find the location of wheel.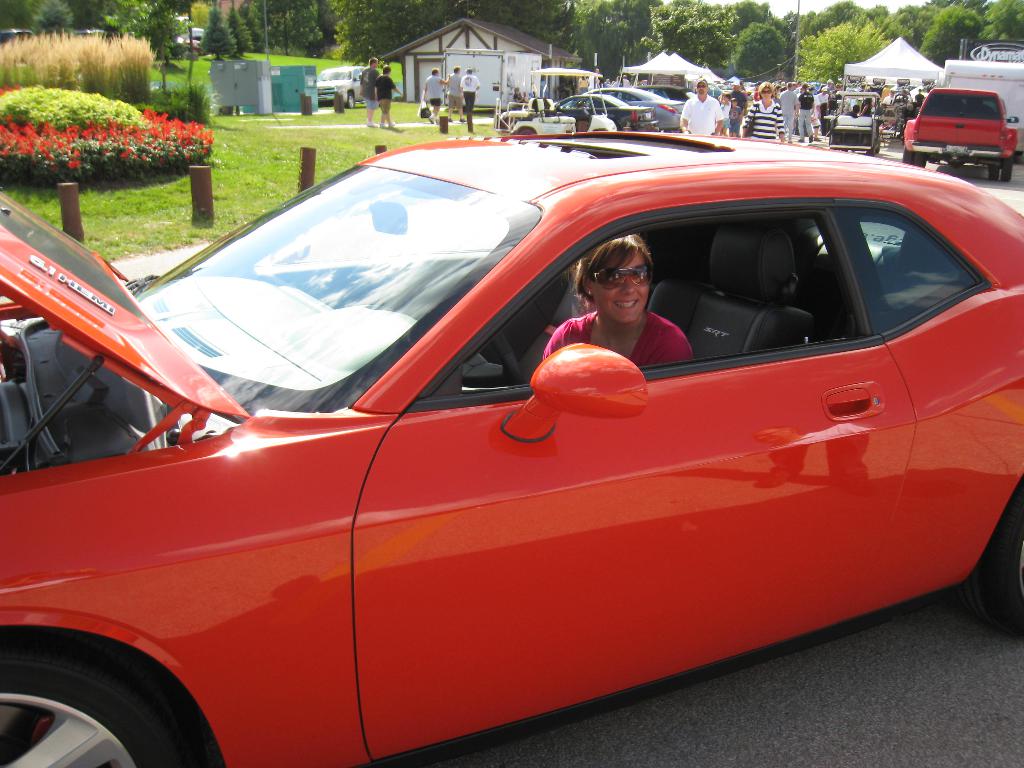
Location: (left=344, top=92, right=354, bottom=106).
